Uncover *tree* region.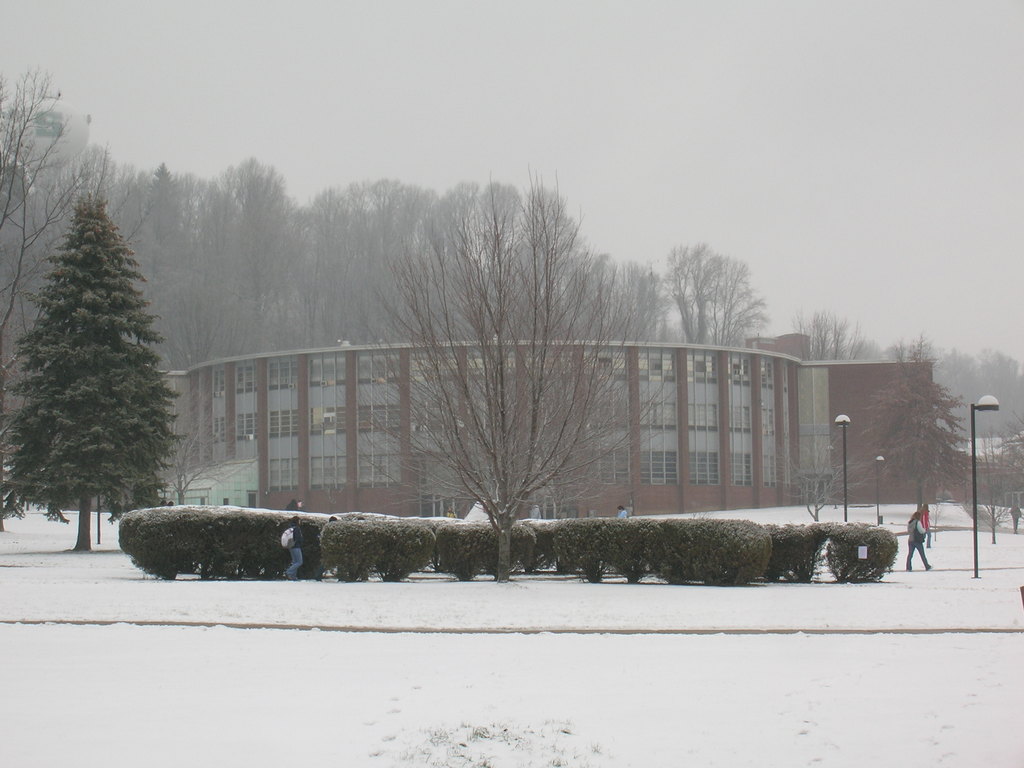
Uncovered: <region>340, 167, 653, 575</region>.
